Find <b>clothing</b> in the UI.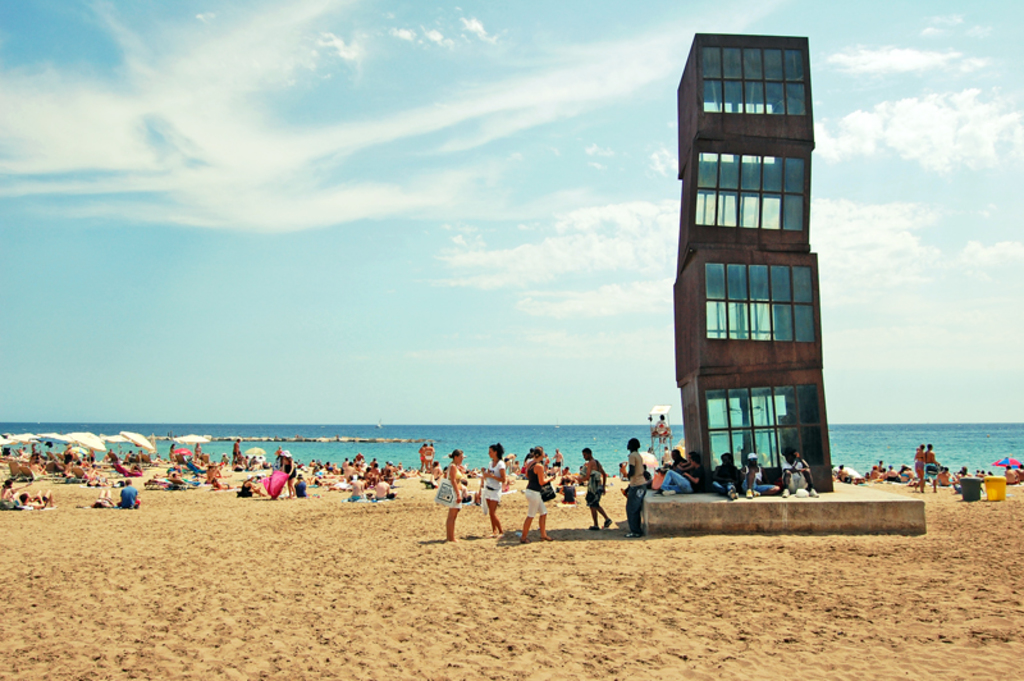
UI element at bbox(630, 489, 643, 533).
